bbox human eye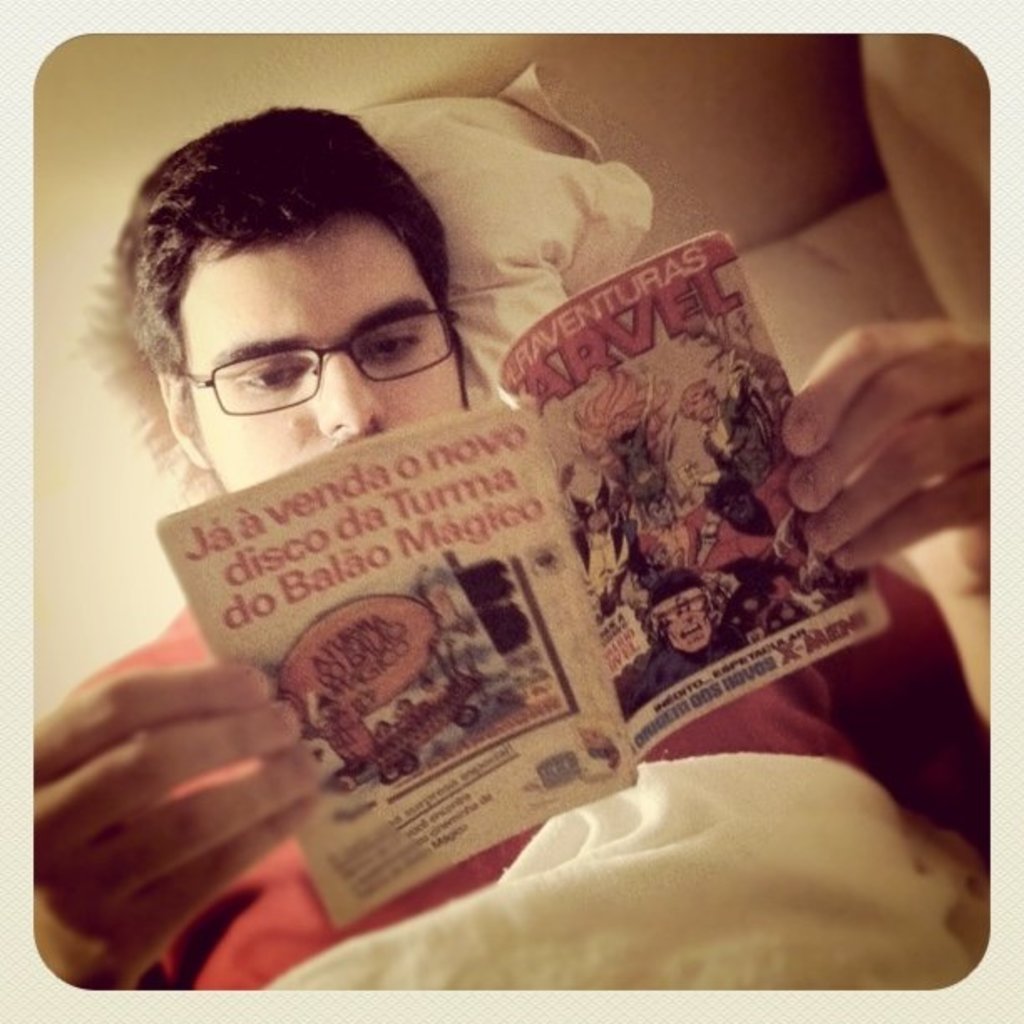
<region>236, 358, 316, 390</region>
